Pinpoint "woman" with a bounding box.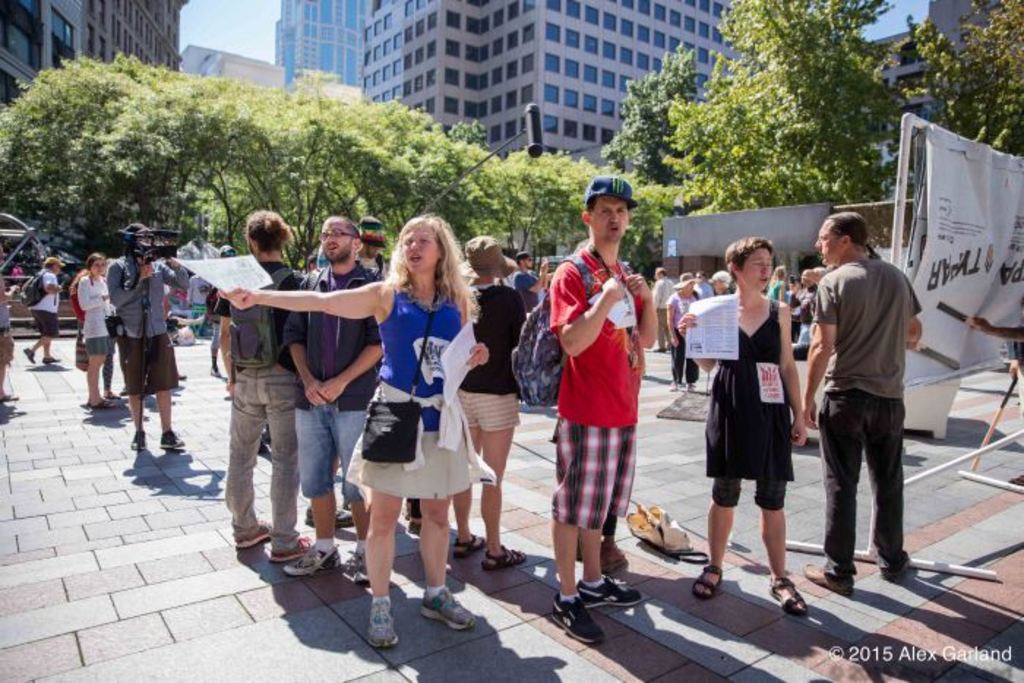
<region>449, 228, 534, 562</region>.
